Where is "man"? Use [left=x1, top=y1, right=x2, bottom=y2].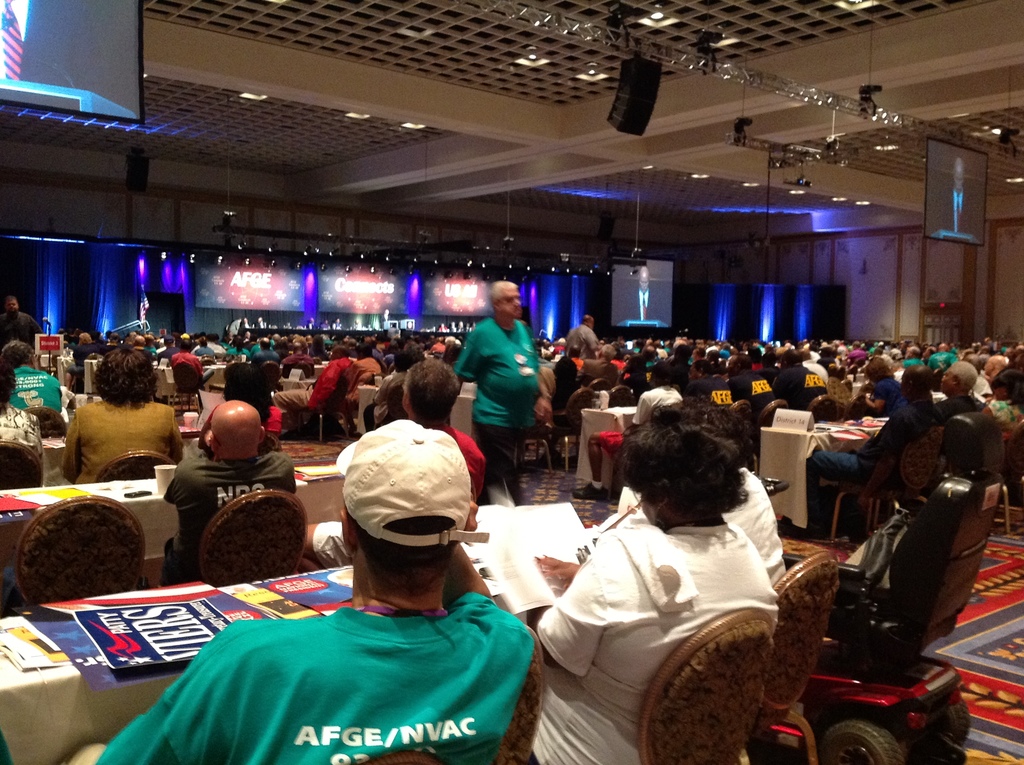
[left=104, top=332, right=121, bottom=356].
